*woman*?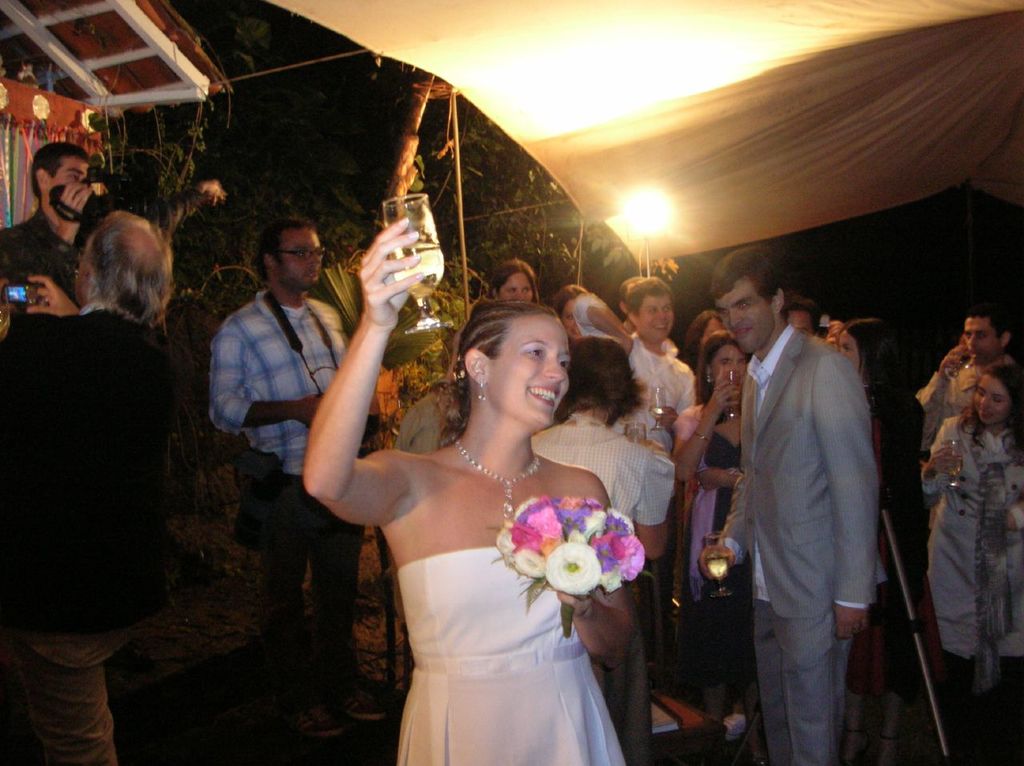
left=553, top=284, right=588, bottom=339
